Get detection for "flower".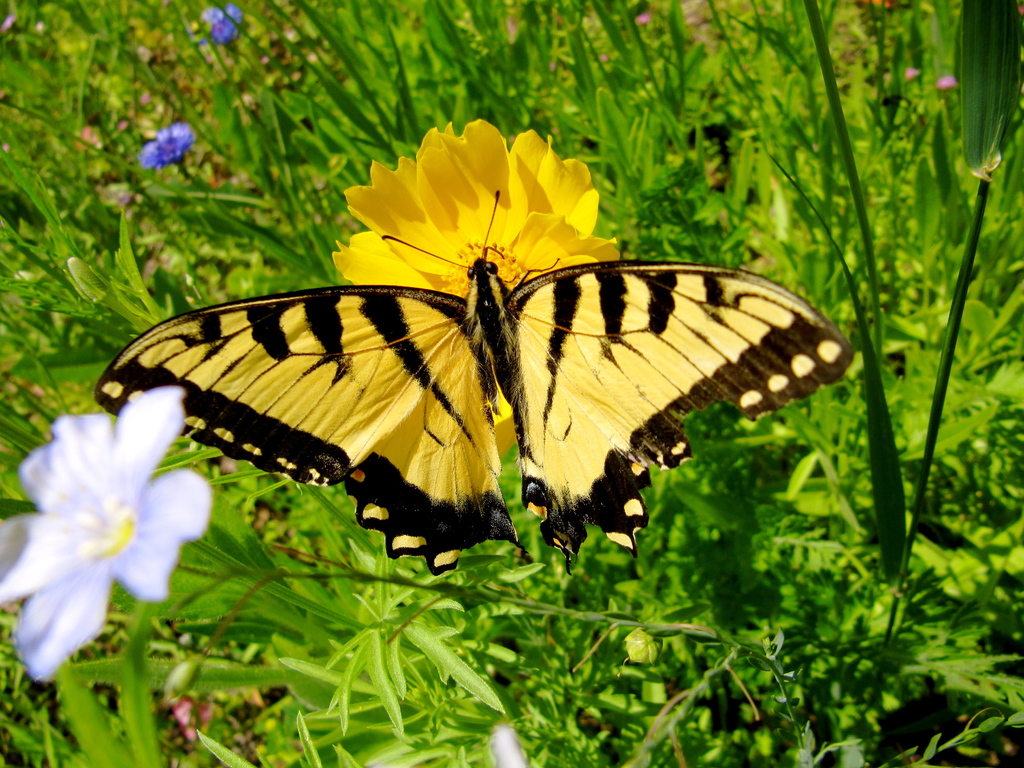
Detection: 932/71/959/93.
